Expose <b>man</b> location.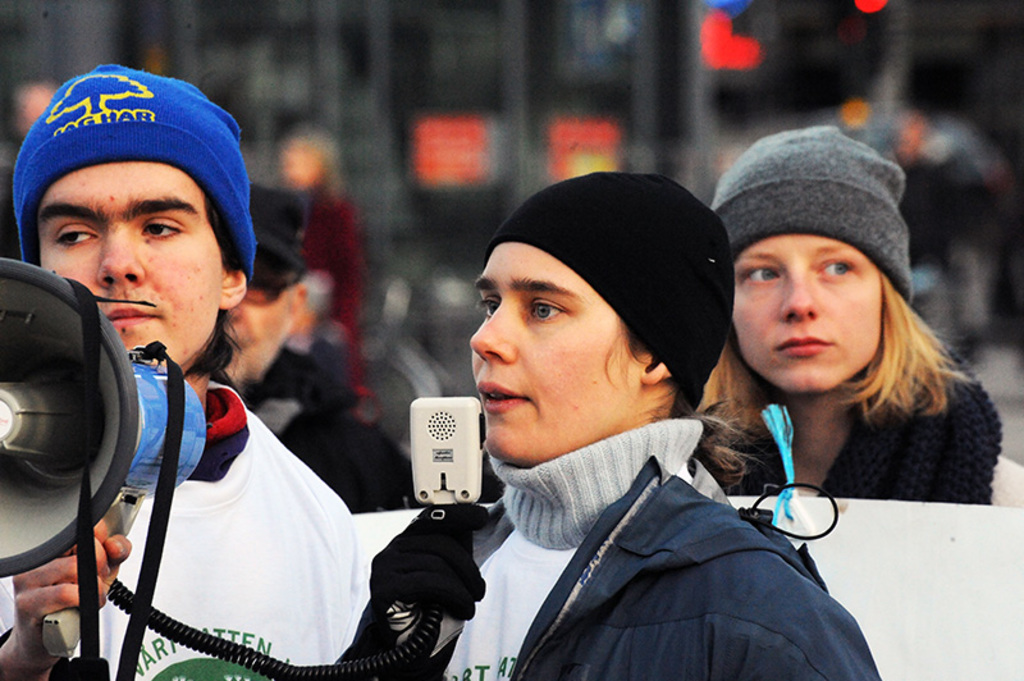
Exposed at {"x1": 215, "y1": 191, "x2": 415, "y2": 520}.
